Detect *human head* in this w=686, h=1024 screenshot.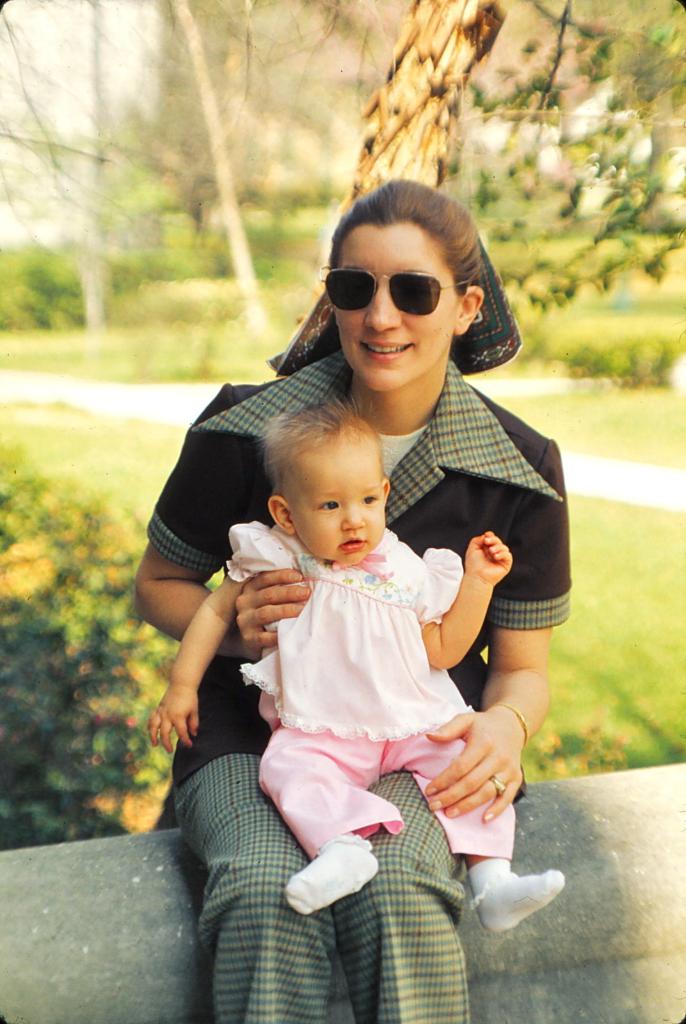
Detection: <box>324,176,493,393</box>.
